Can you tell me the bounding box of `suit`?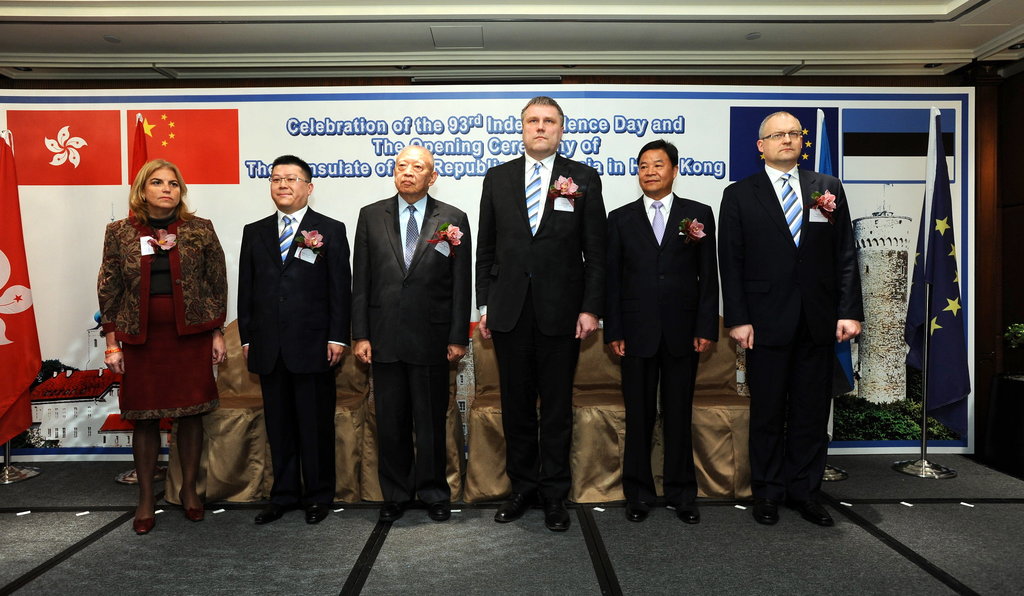
227 149 334 506.
